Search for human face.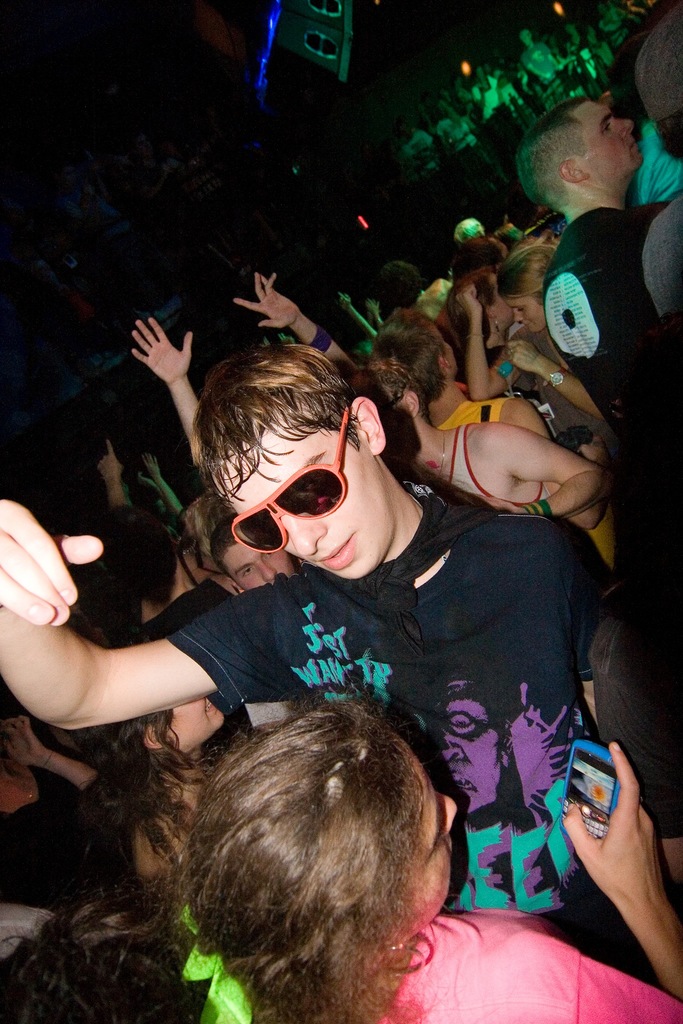
Found at <bbox>586, 100, 644, 170</bbox>.
